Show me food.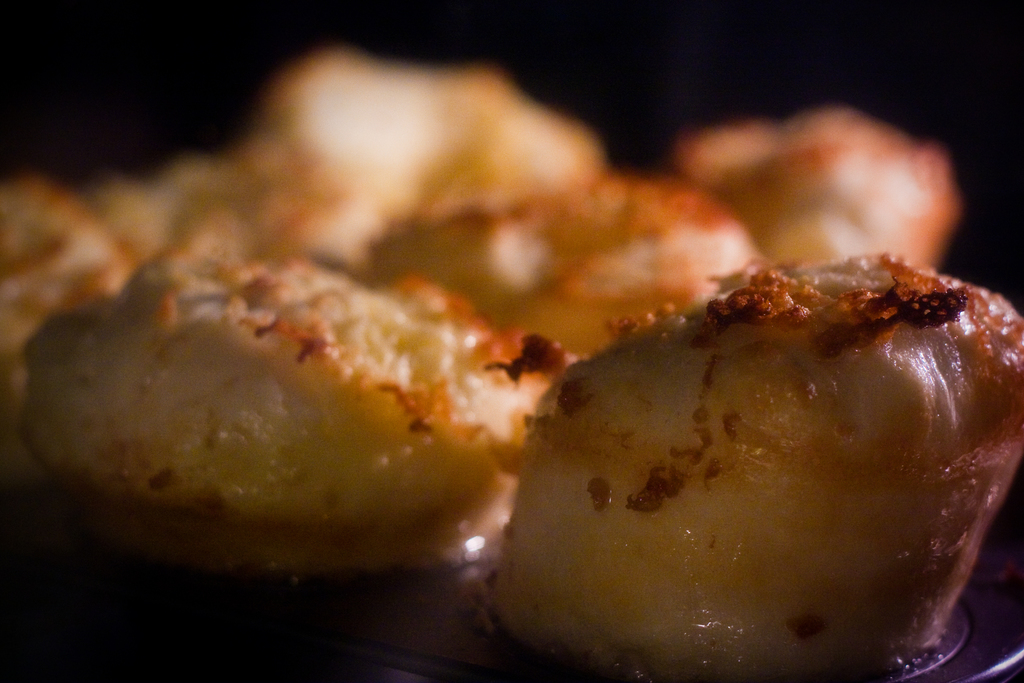
food is here: crop(490, 279, 1009, 682).
